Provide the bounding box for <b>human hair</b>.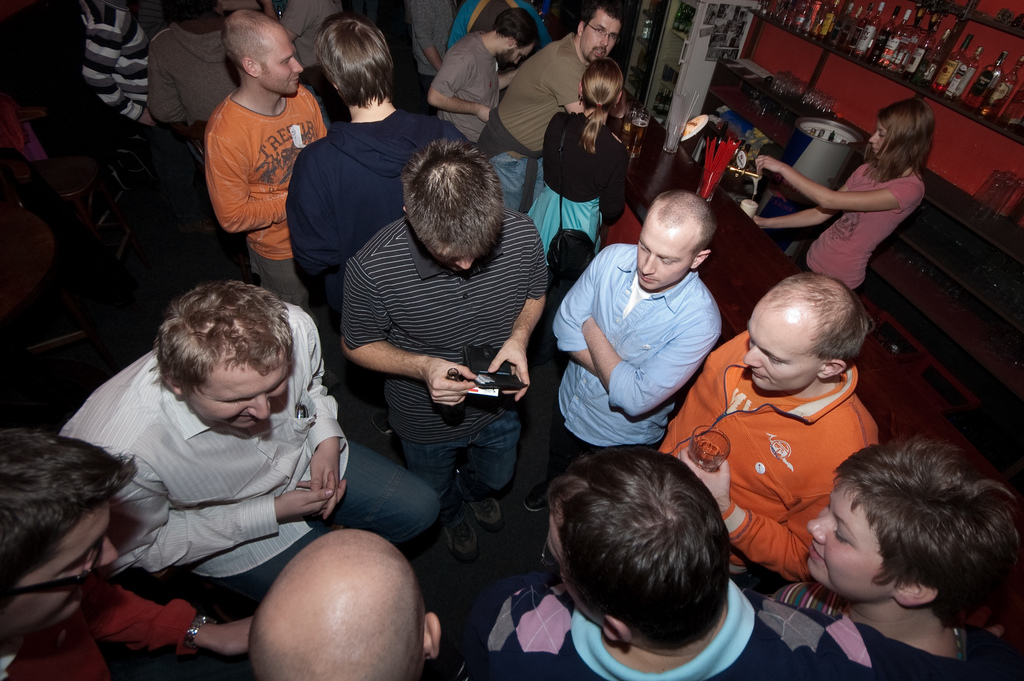
(3,423,155,633).
